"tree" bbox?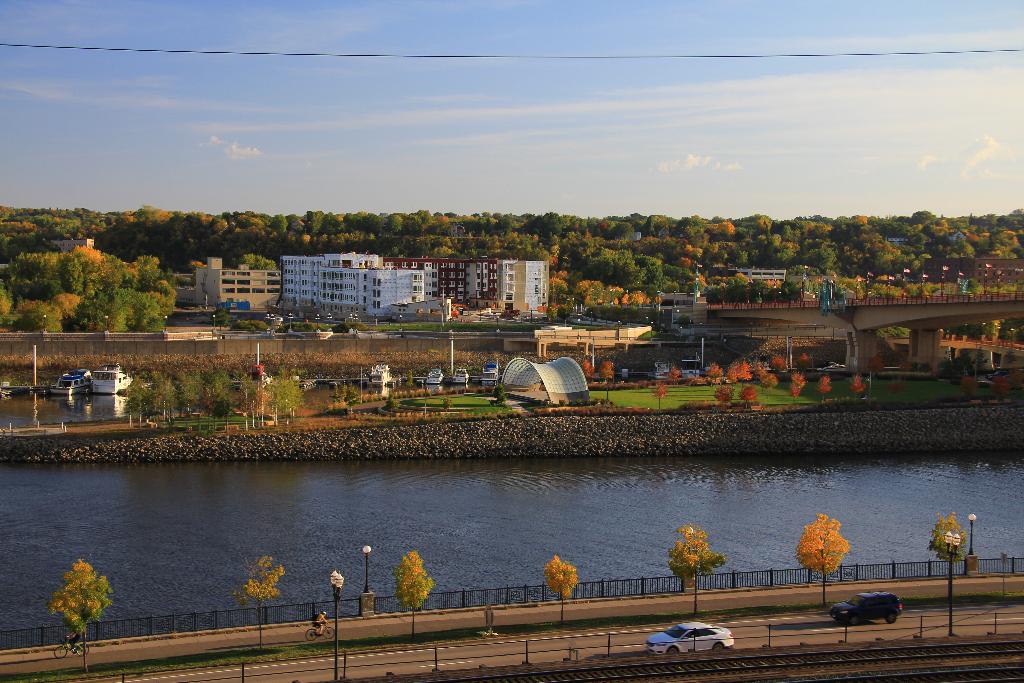
[392, 548, 433, 639]
